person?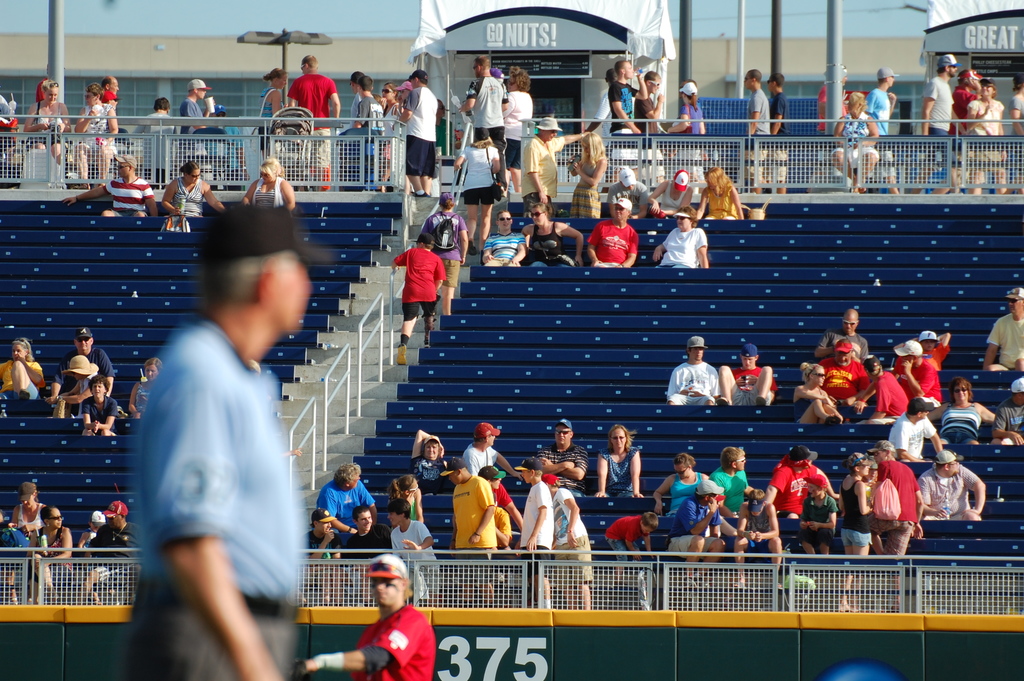
175, 76, 214, 155
